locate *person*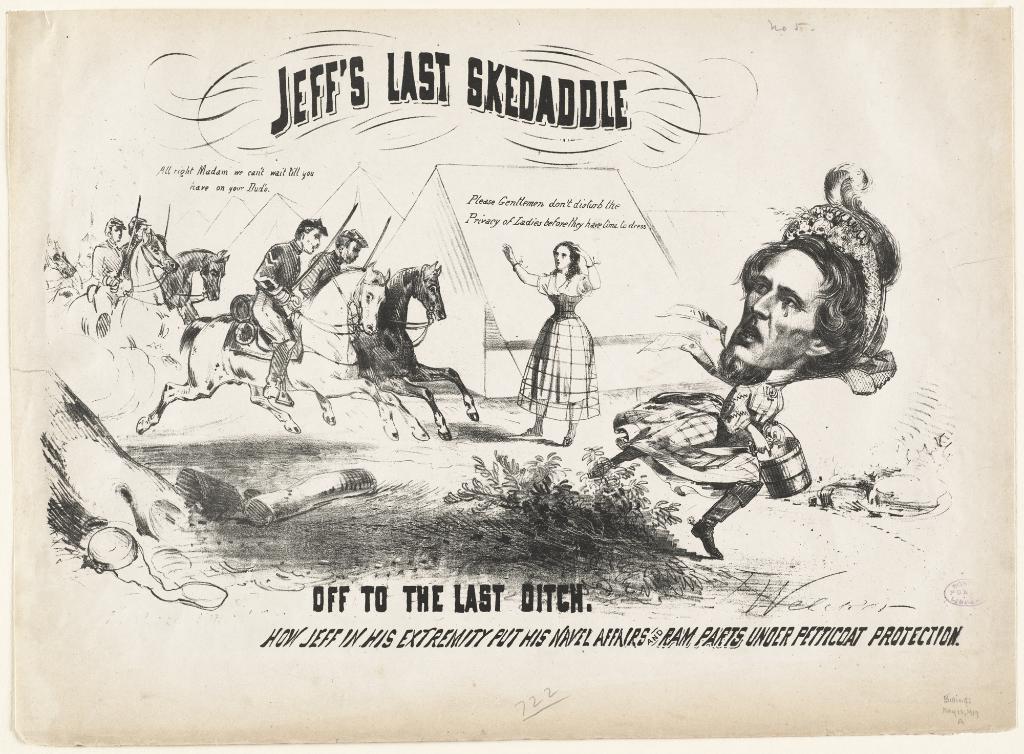
[x1=294, y1=226, x2=376, y2=293]
